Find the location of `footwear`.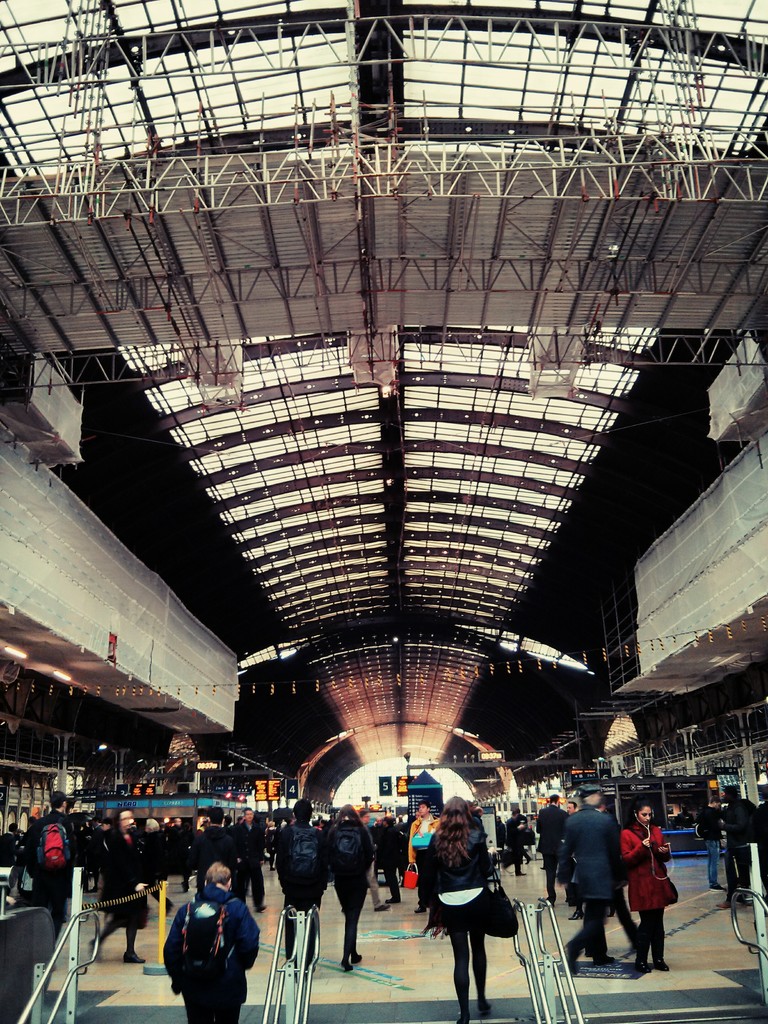
Location: select_region(518, 870, 525, 877).
